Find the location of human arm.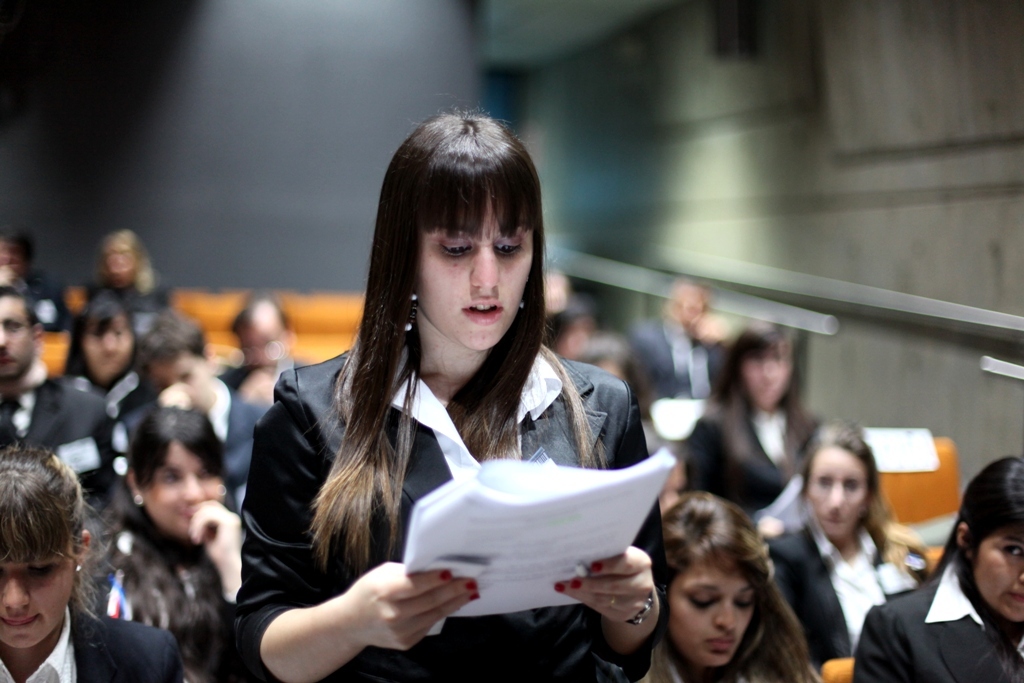
Location: [549,376,663,671].
